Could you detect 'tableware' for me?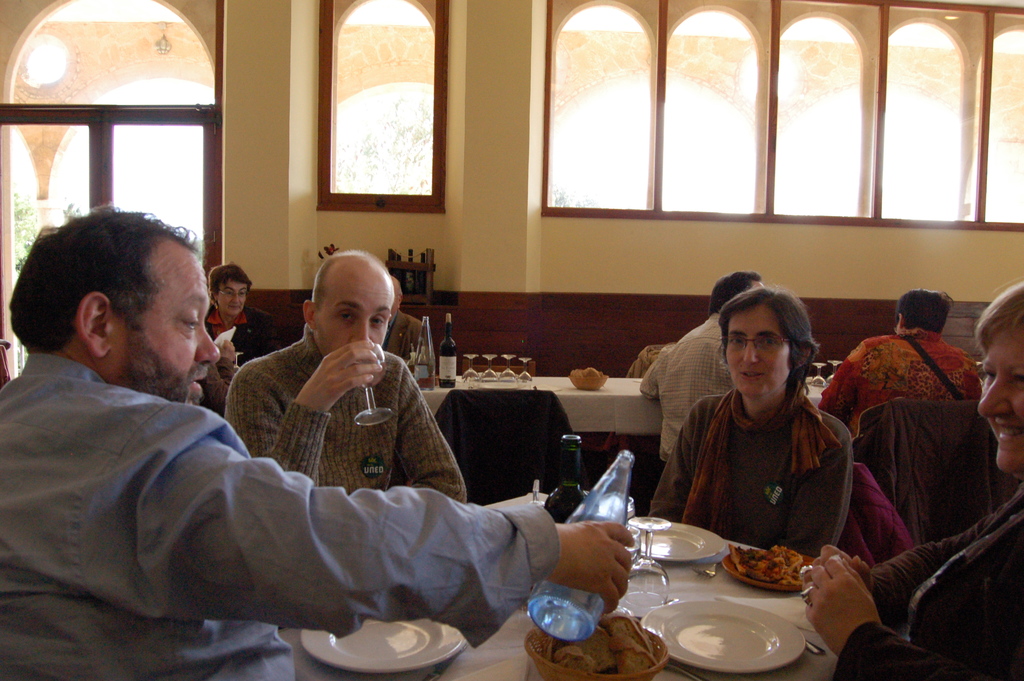
Detection result: [left=665, top=587, right=809, bottom=667].
